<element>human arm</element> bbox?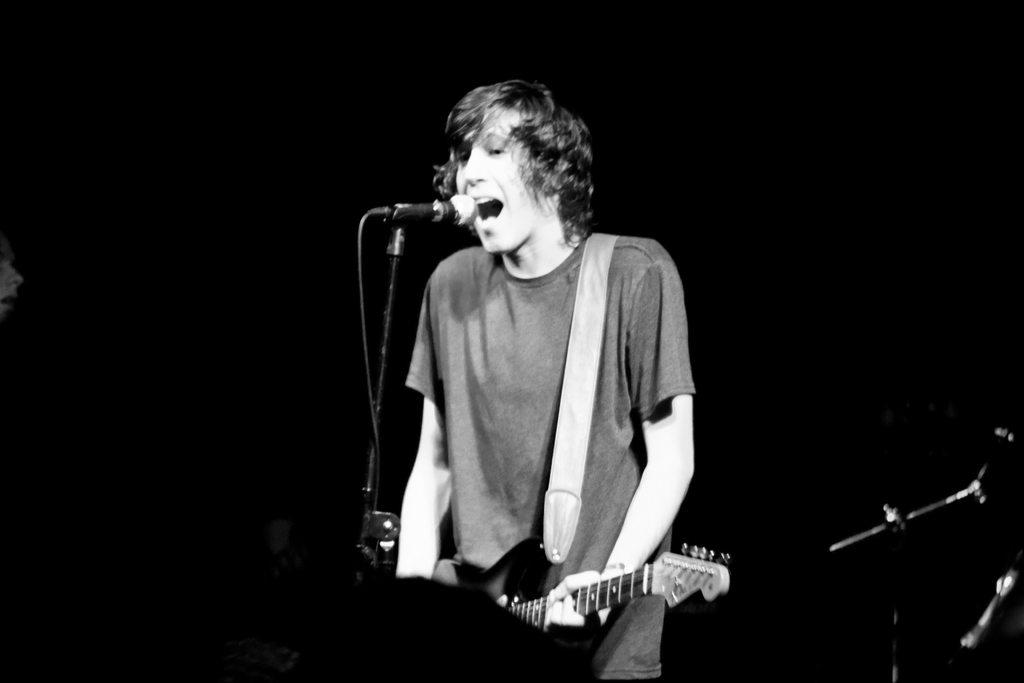
393, 286, 453, 580
